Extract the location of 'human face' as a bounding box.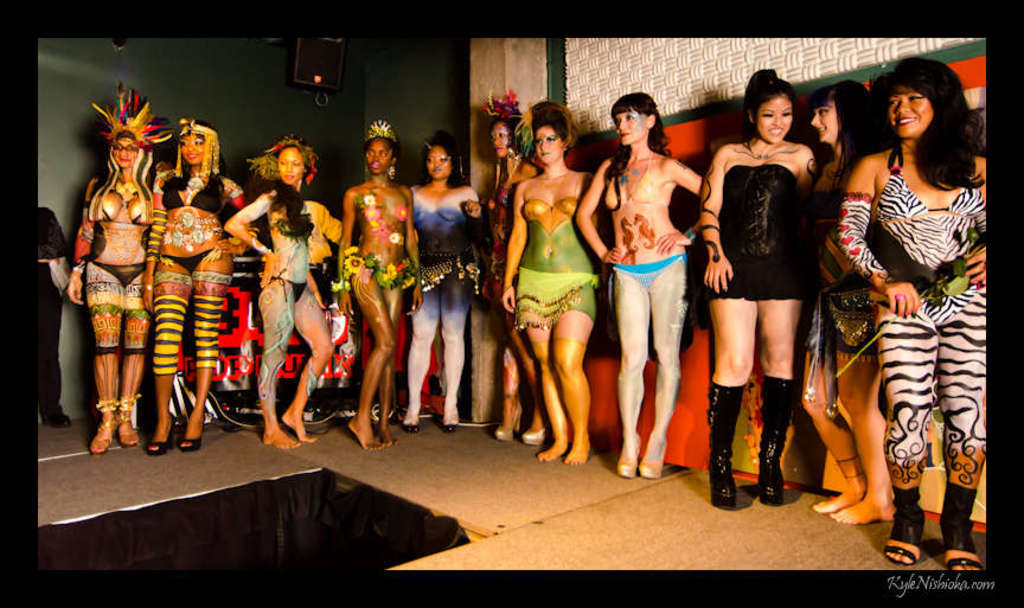
locate(811, 101, 838, 140).
